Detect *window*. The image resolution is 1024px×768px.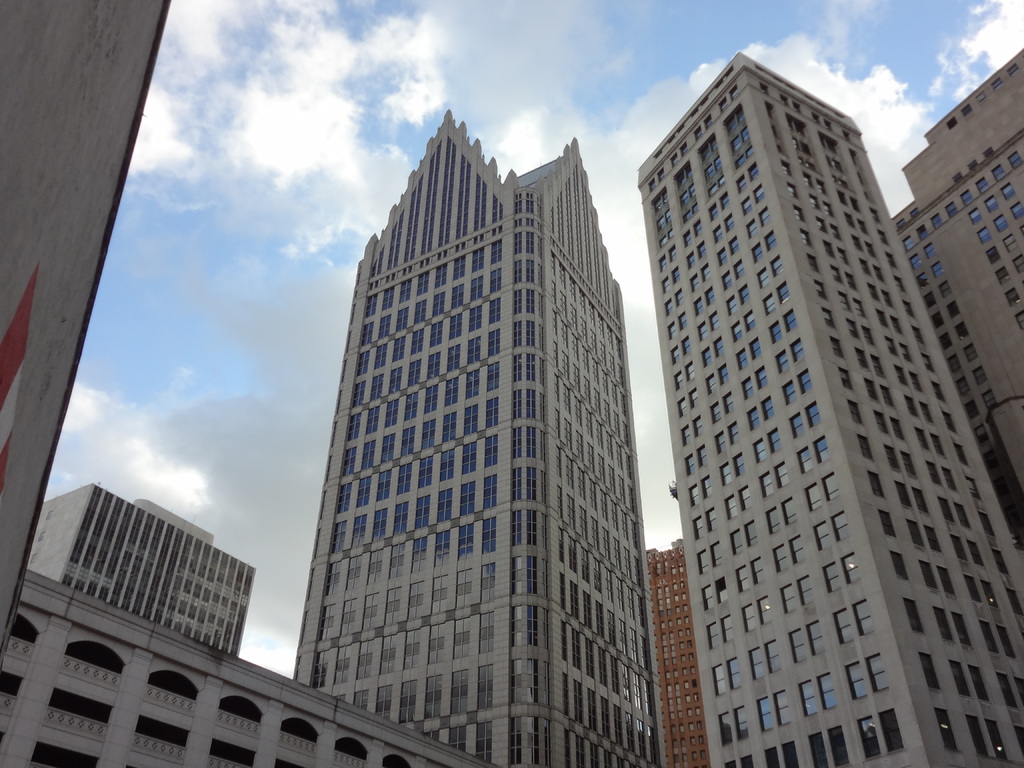
[781,308,794,331].
